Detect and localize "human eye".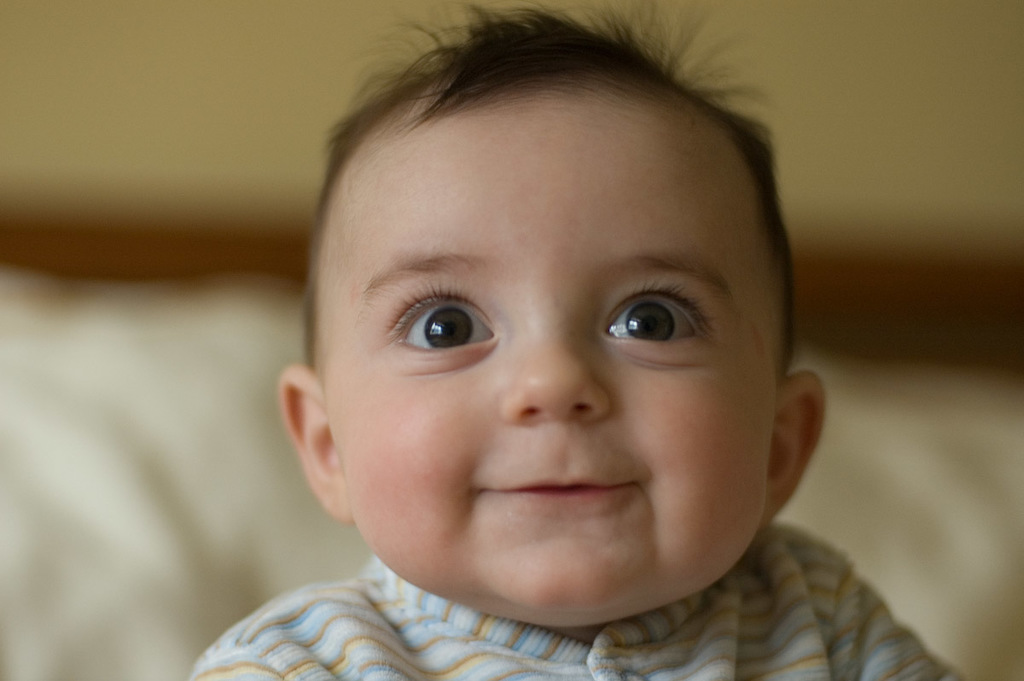
Localized at [603,294,707,355].
